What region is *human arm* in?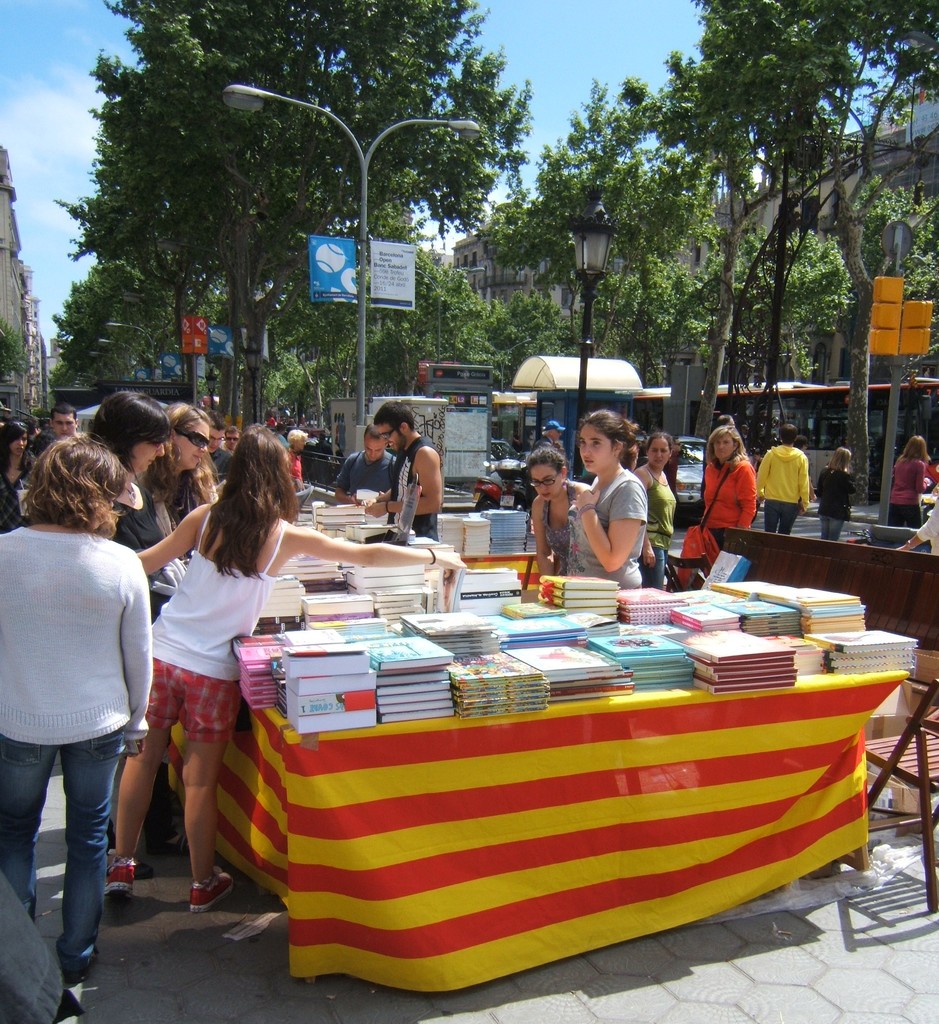
locate(359, 447, 438, 511).
